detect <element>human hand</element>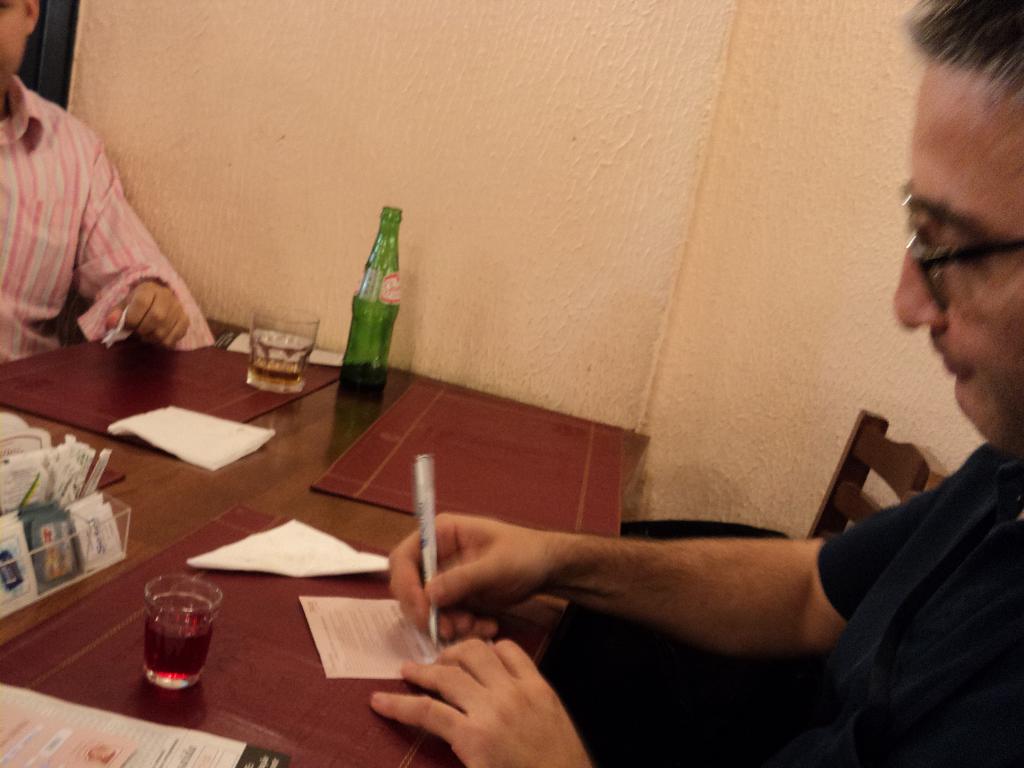
x1=384, y1=509, x2=550, y2=644
